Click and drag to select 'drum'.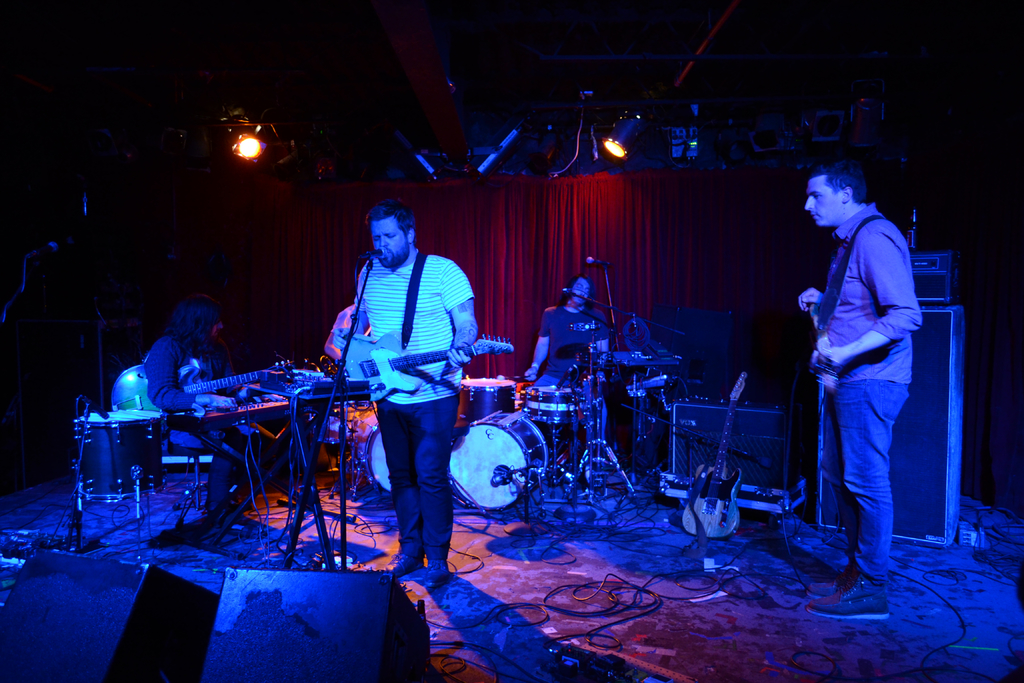
Selection: 362,415,395,497.
